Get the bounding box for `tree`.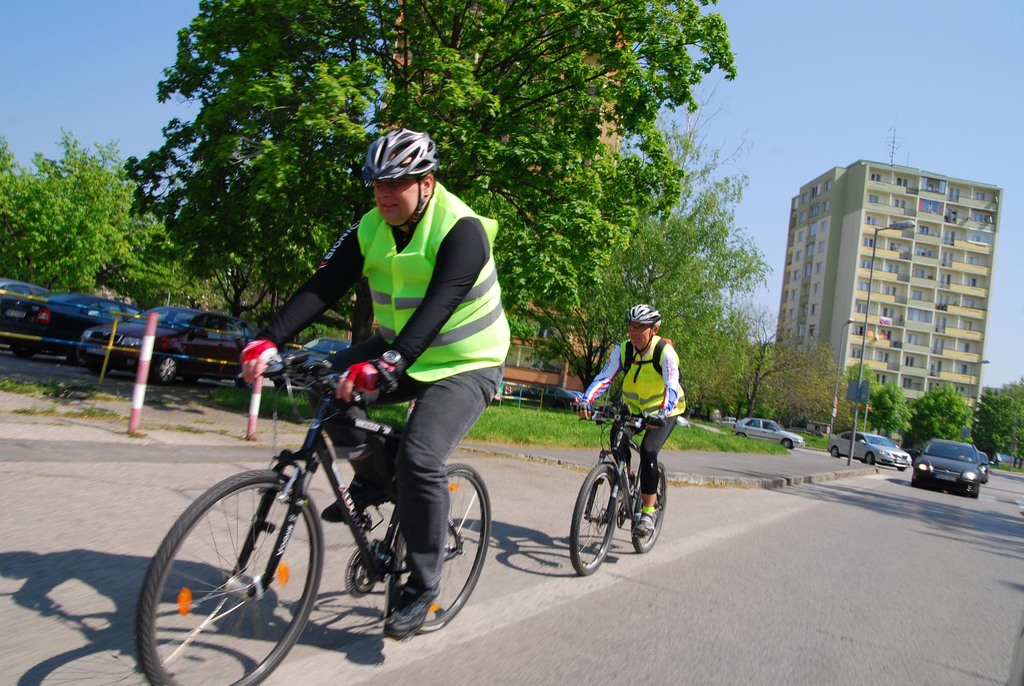
Rect(691, 304, 844, 425).
